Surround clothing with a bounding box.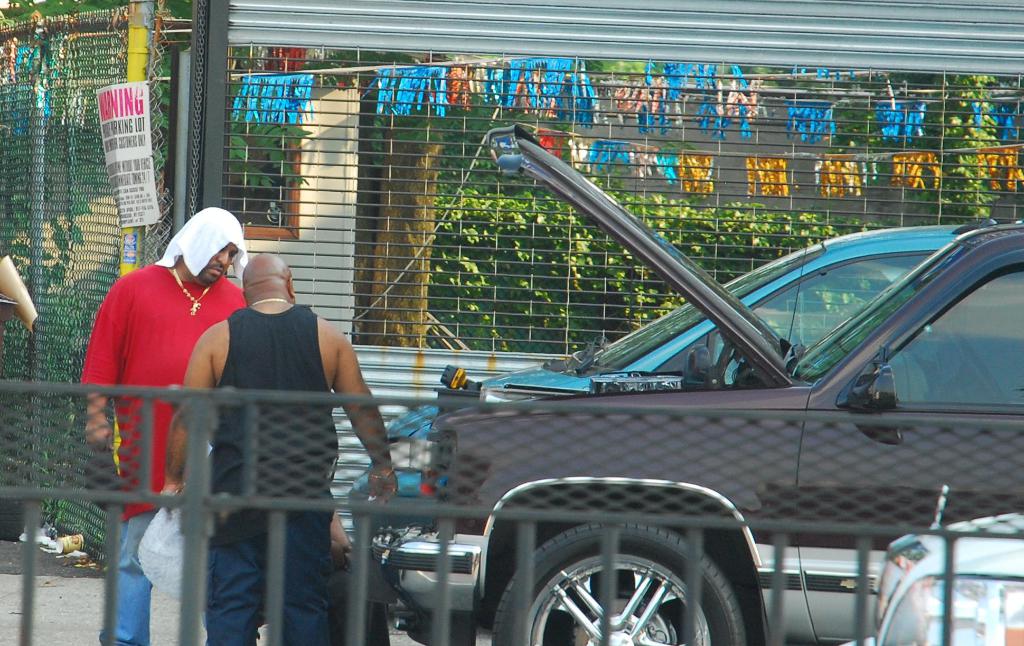
select_region(187, 494, 334, 645).
